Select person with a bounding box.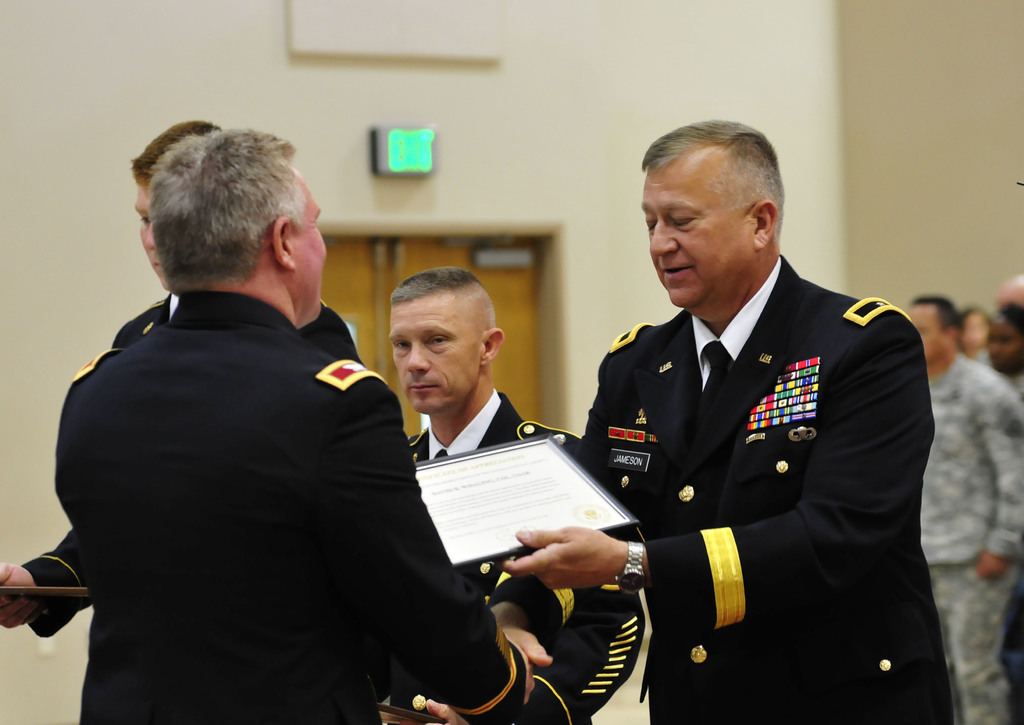
<bbox>486, 117, 962, 724</bbox>.
